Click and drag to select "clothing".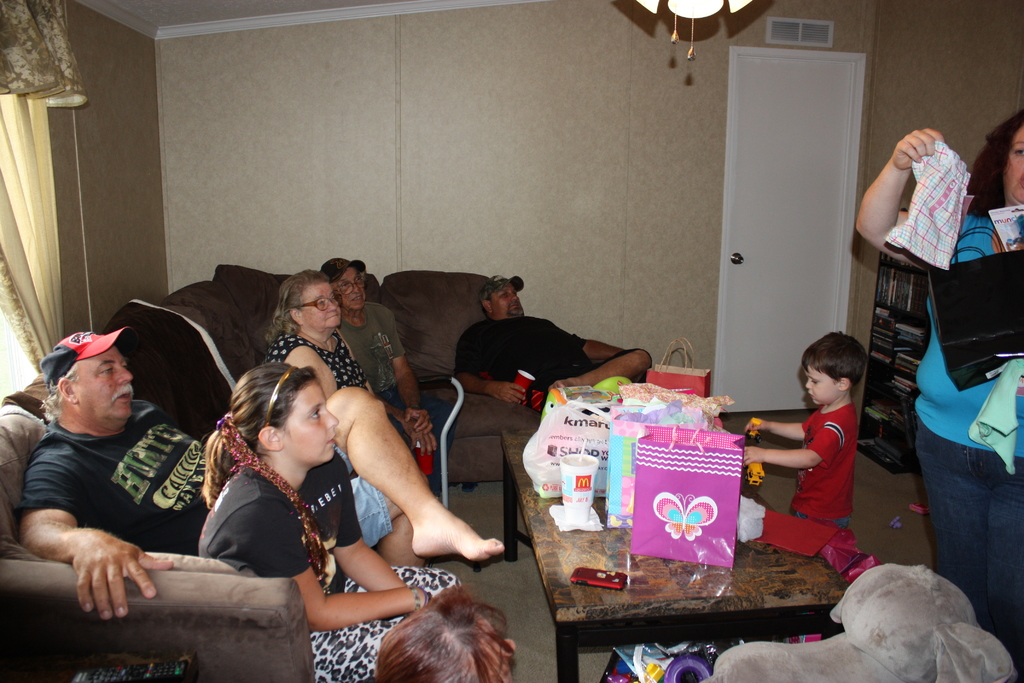
Selection: [335, 308, 453, 428].
